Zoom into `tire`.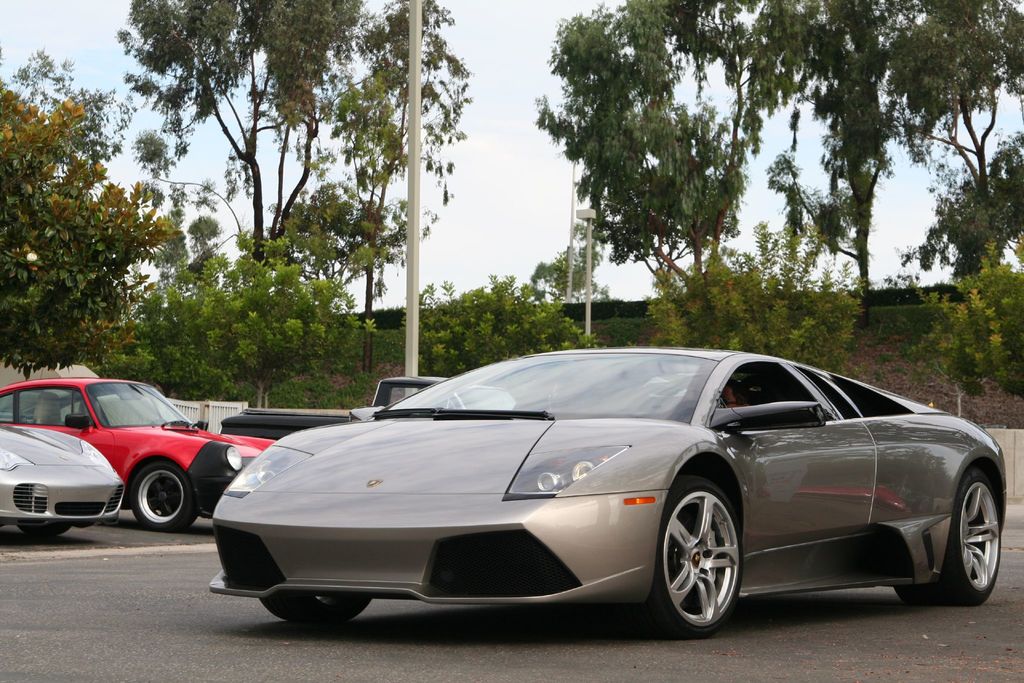
Zoom target: Rect(897, 461, 1004, 607).
